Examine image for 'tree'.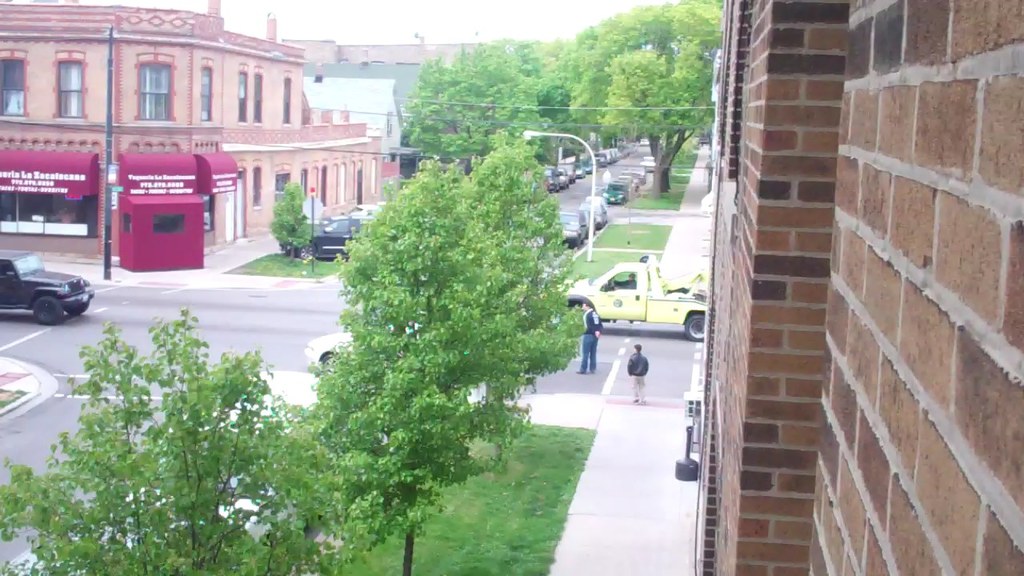
Examination result: 400/32/569/173.
